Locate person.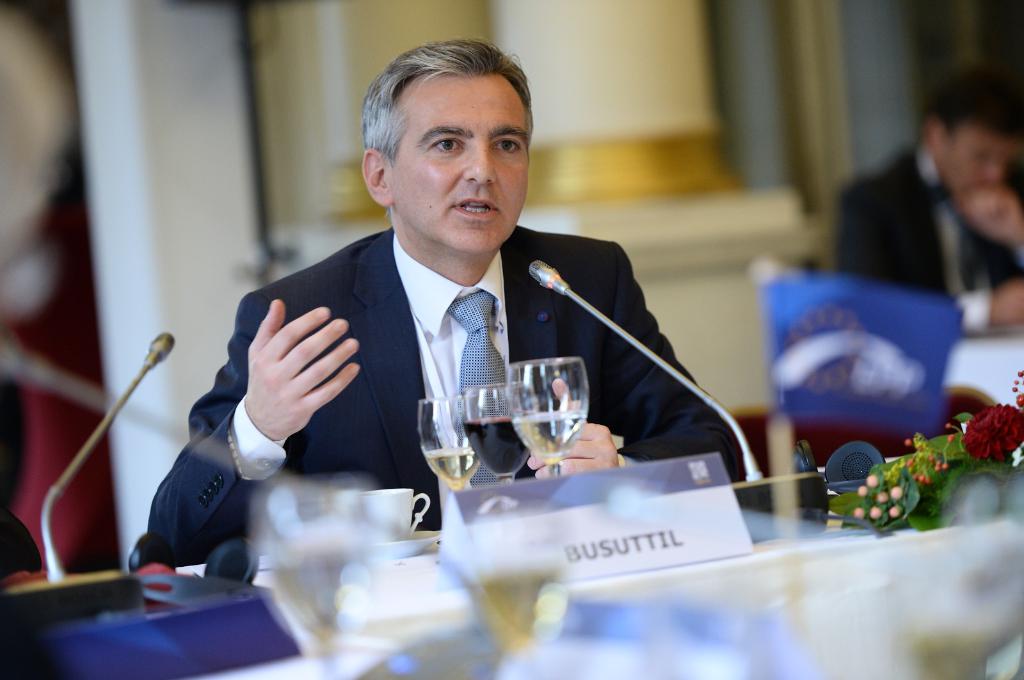
Bounding box: 832,58,1023,333.
